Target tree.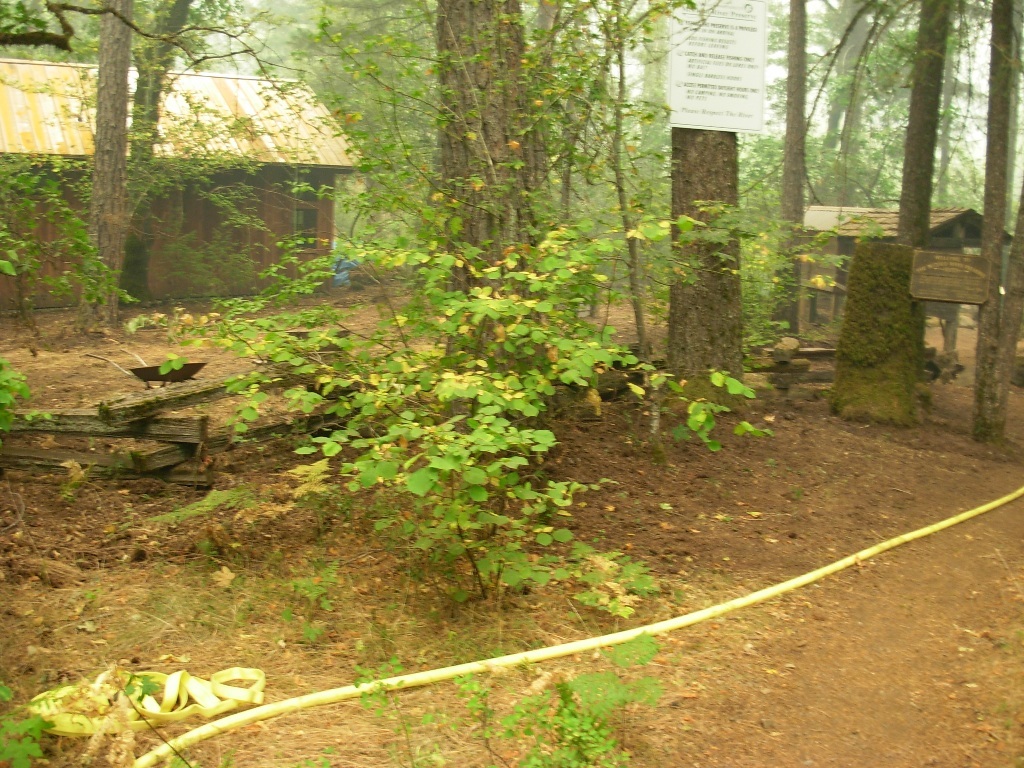
Target region: pyautogui.locateOnScreen(122, 0, 236, 275).
